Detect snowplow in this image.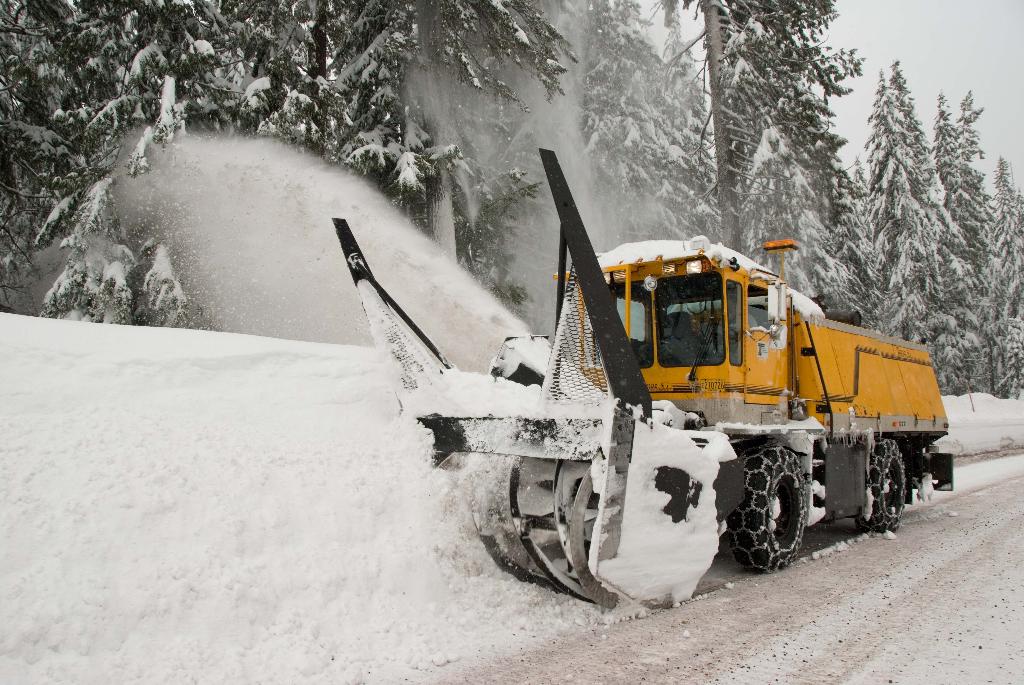
Detection: 323,139,957,602.
